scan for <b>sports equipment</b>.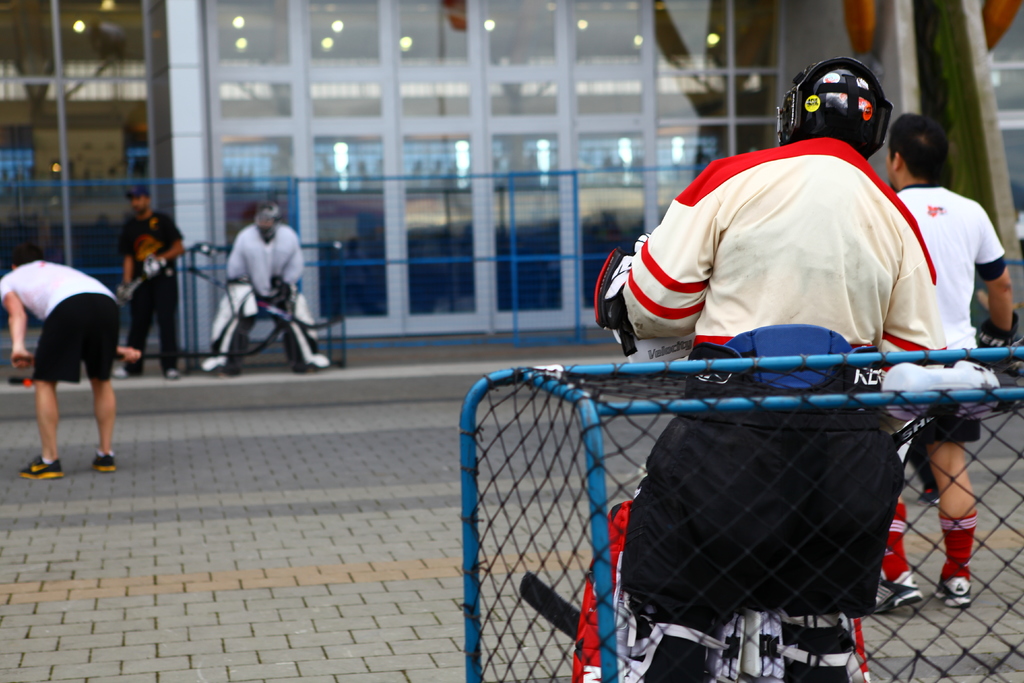
Scan result: select_region(459, 344, 1023, 682).
